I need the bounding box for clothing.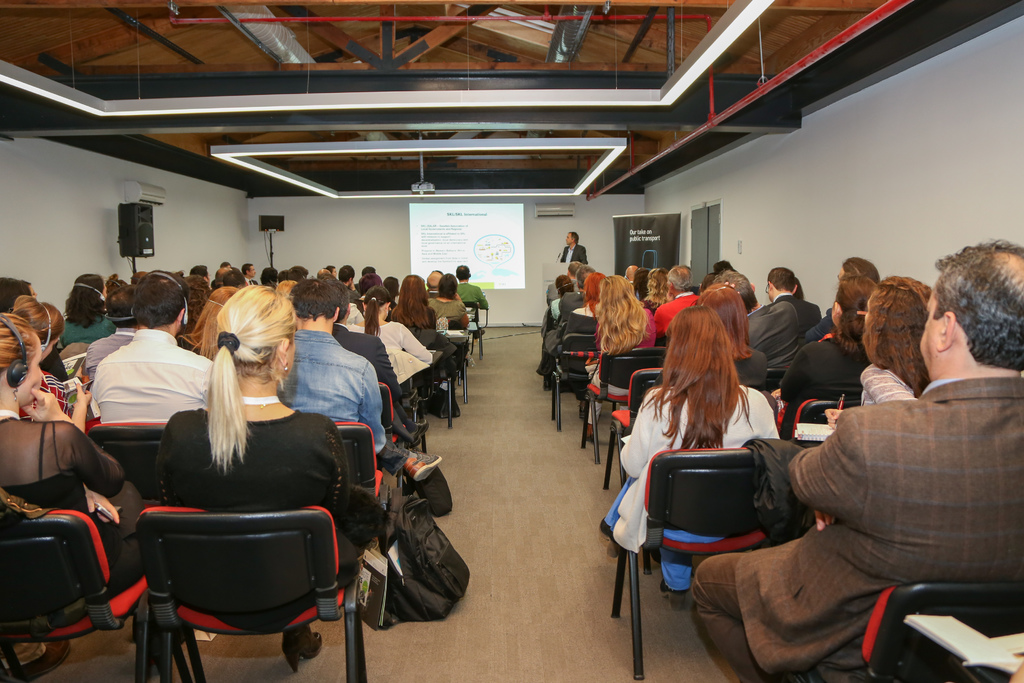
Here it is: <region>0, 411, 127, 564</region>.
